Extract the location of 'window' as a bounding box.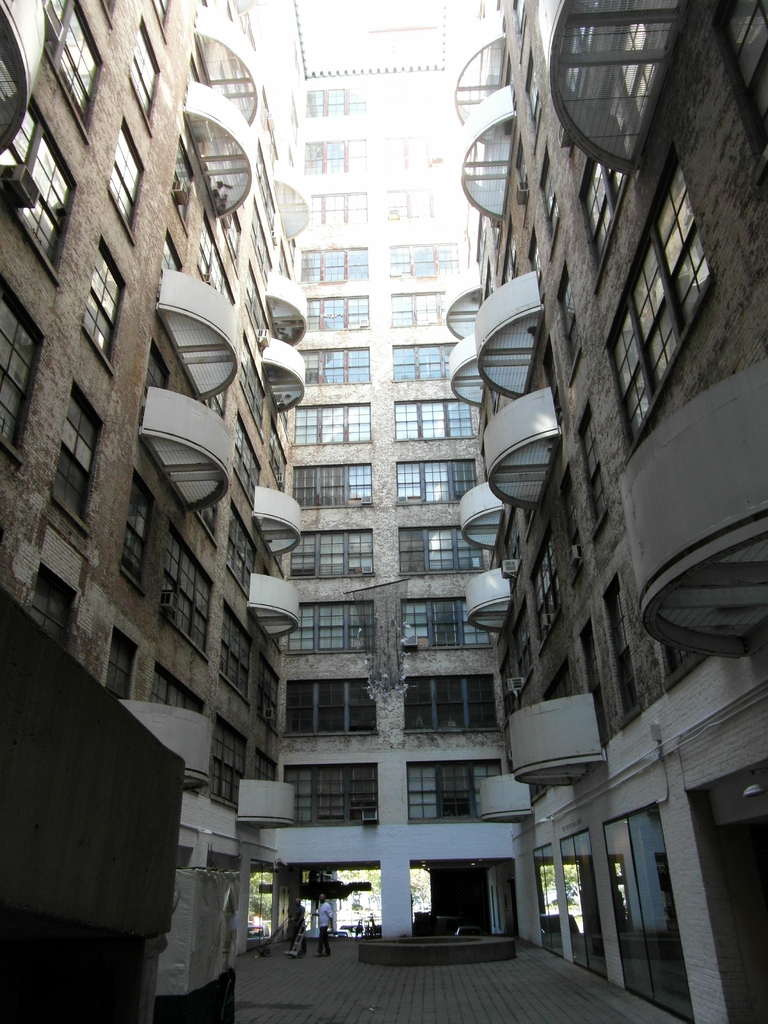
<region>390, 291, 448, 329</region>.
